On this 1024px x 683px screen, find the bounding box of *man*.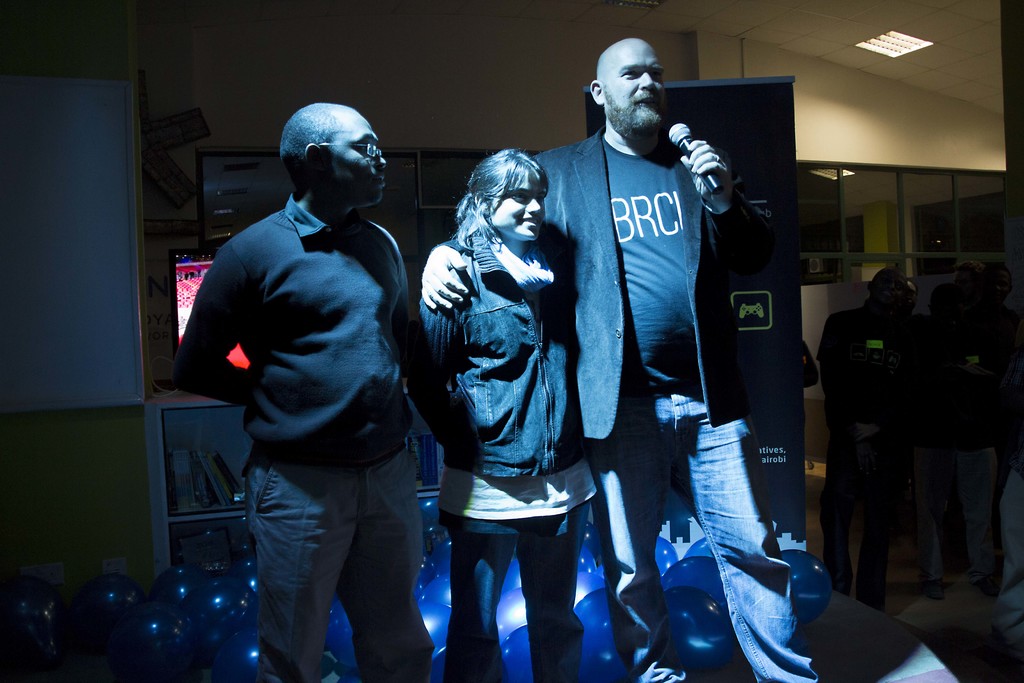
Bounding box: detection(426, 36, 792, 682).
